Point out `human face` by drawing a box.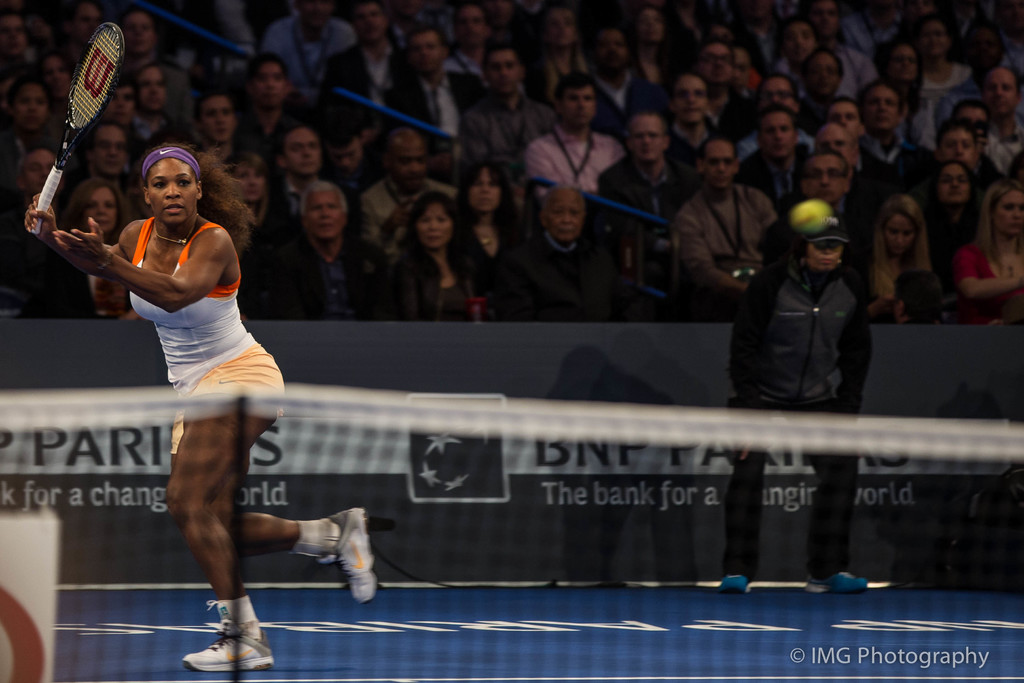
region(865, 86, 902, 130).
